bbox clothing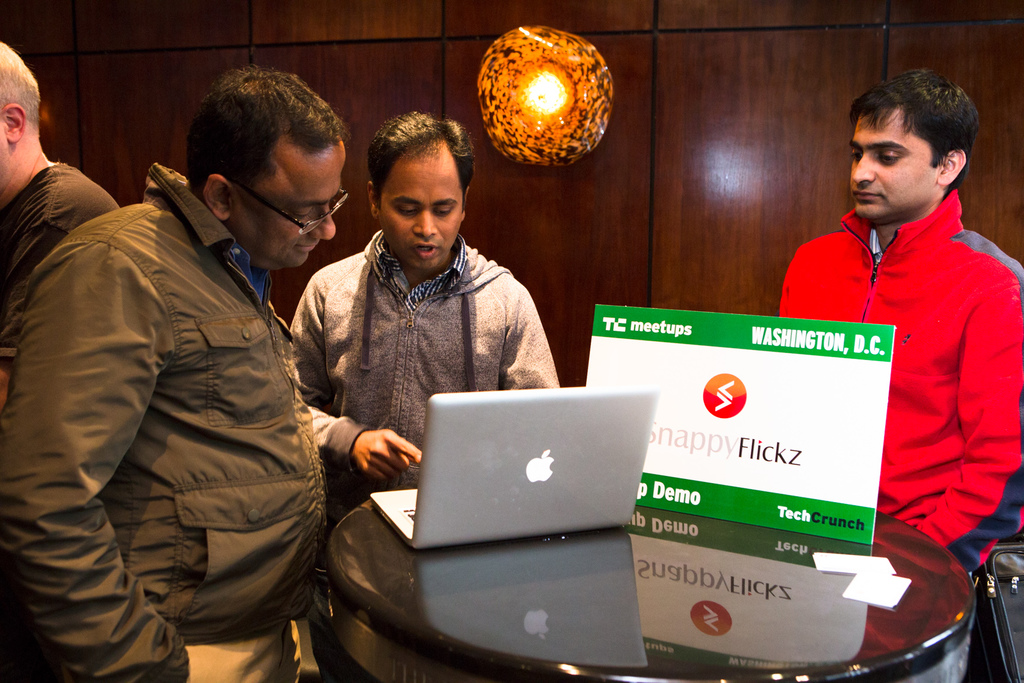
[left=0, top=161, right=120, bottom=362]
